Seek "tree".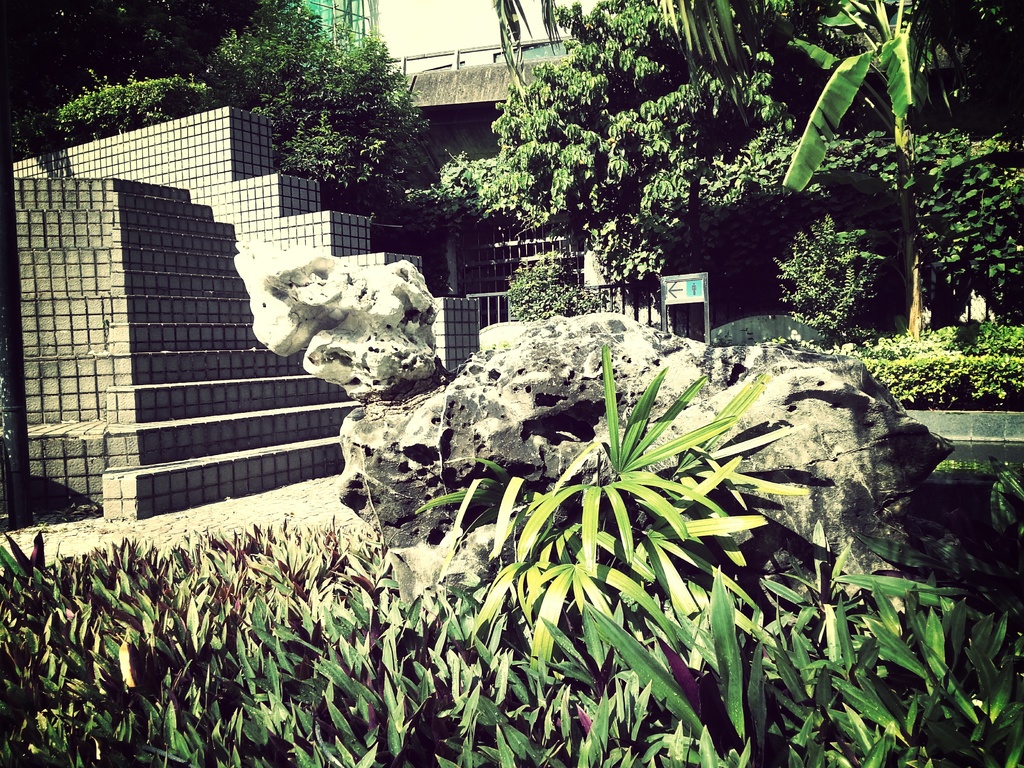
(x1=464, y1=0, x2=1023, y2=341).
